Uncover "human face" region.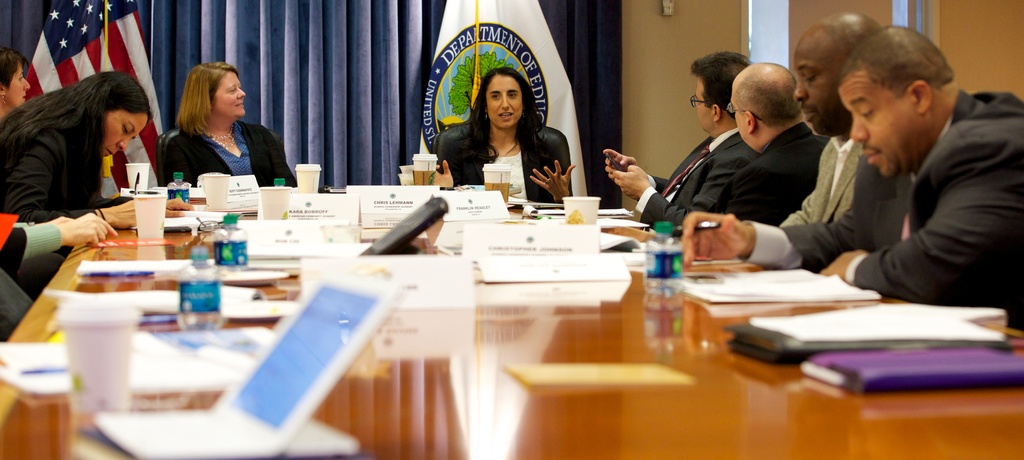
Uncovered: {"left": 838, "top": 75, "right": 927, "bottom": 183}.
